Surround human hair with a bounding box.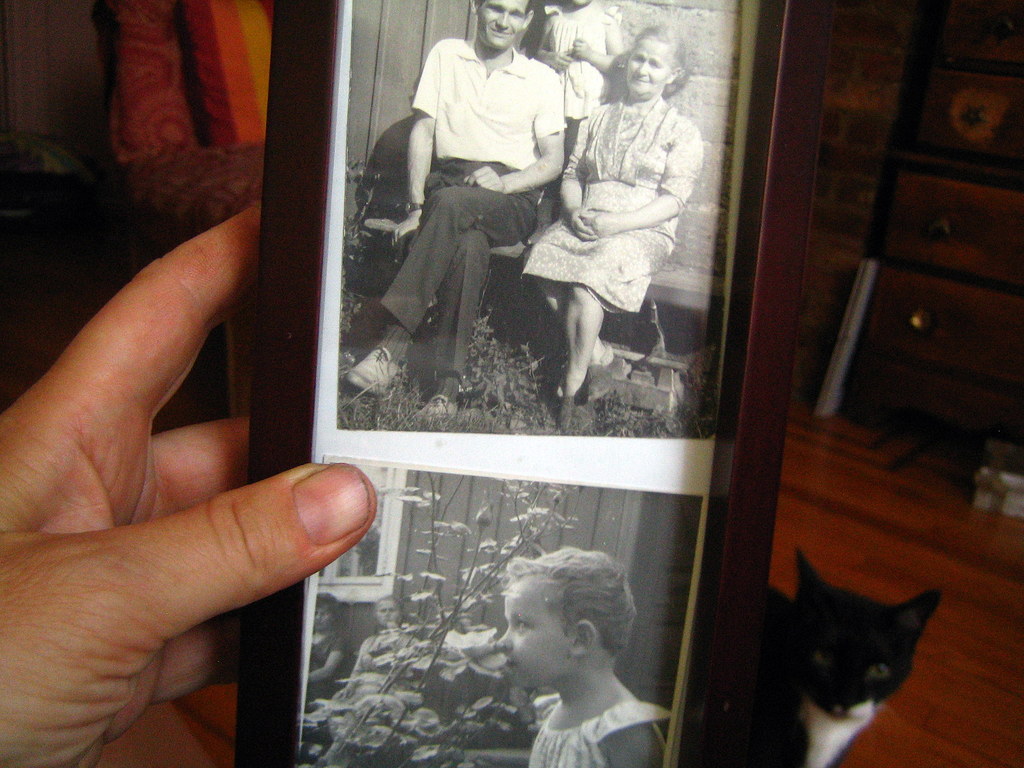
select_region(622, 24, 692, 93).
